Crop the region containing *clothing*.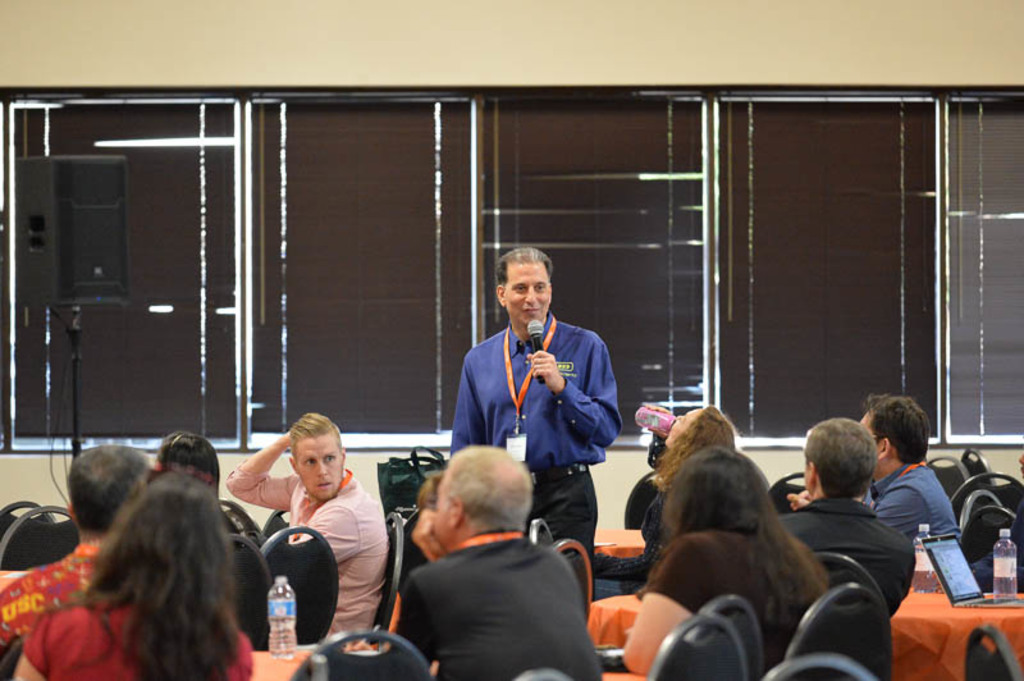
Crop region: l=225, t=460, r=393, b=643.
